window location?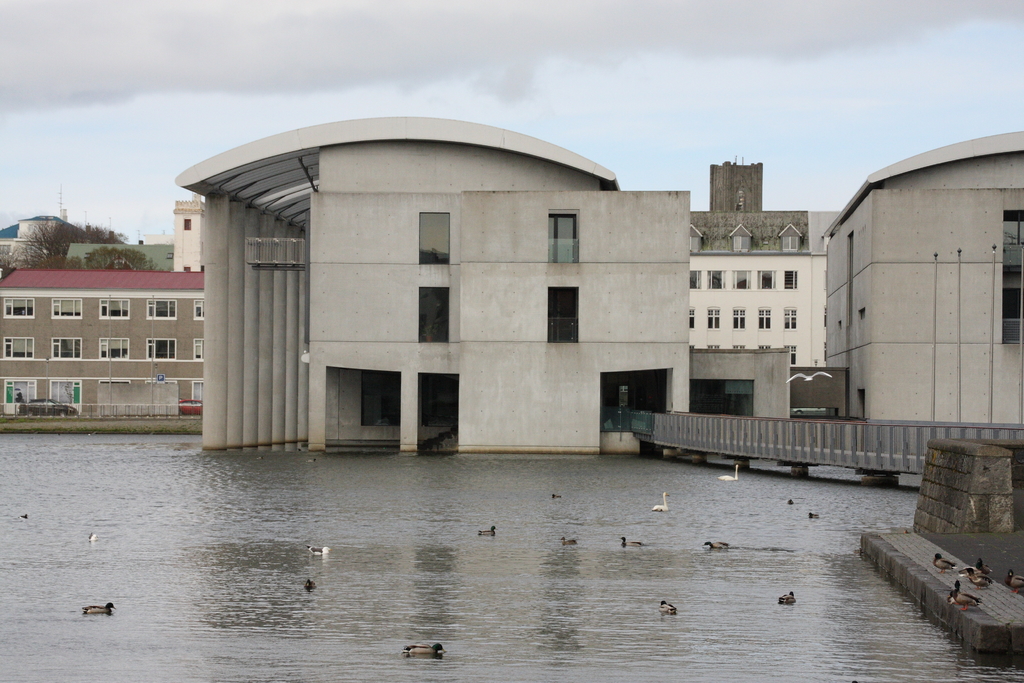
bbox(145, 336, 174, 361)
